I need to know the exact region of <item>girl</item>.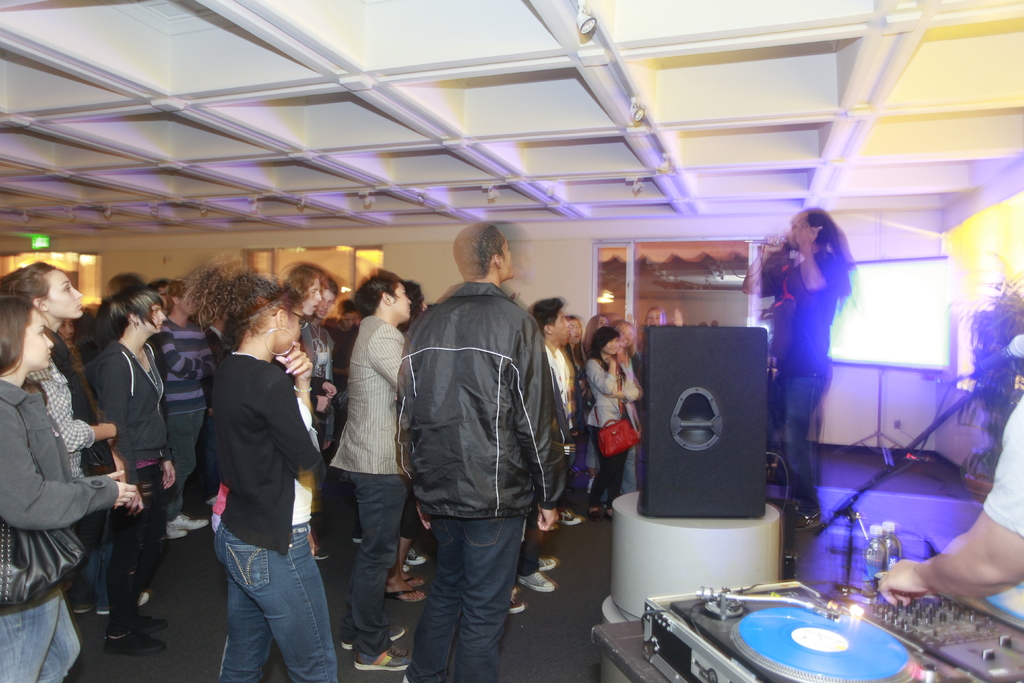
Region: bbox=[85, 288, 179, 655].
